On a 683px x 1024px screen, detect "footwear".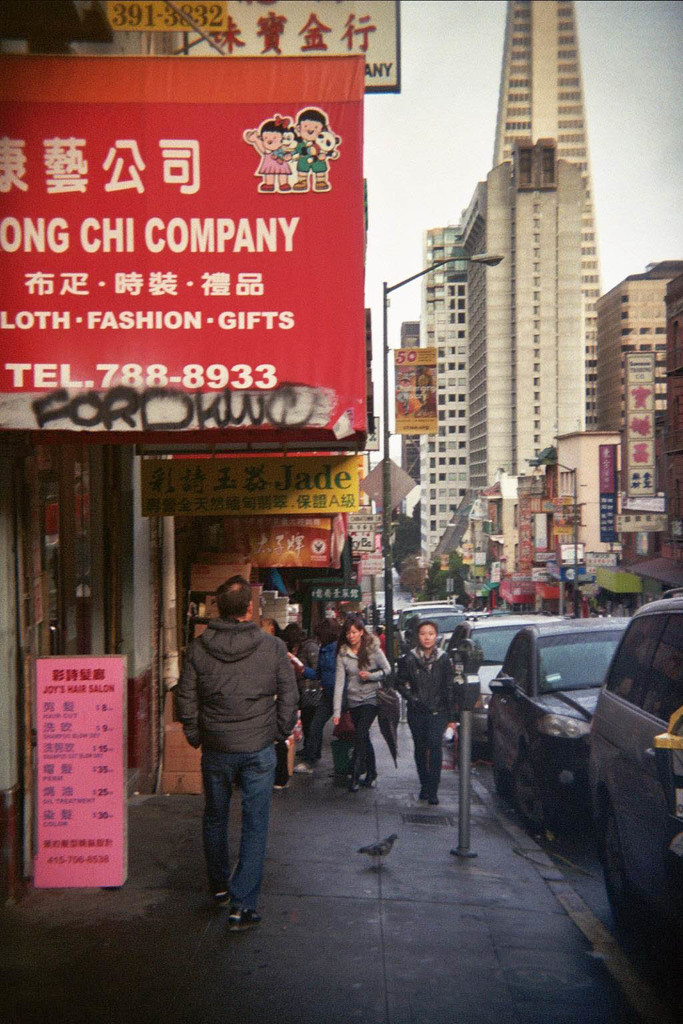
(left=231, top=913, right=266, bottom=933).
